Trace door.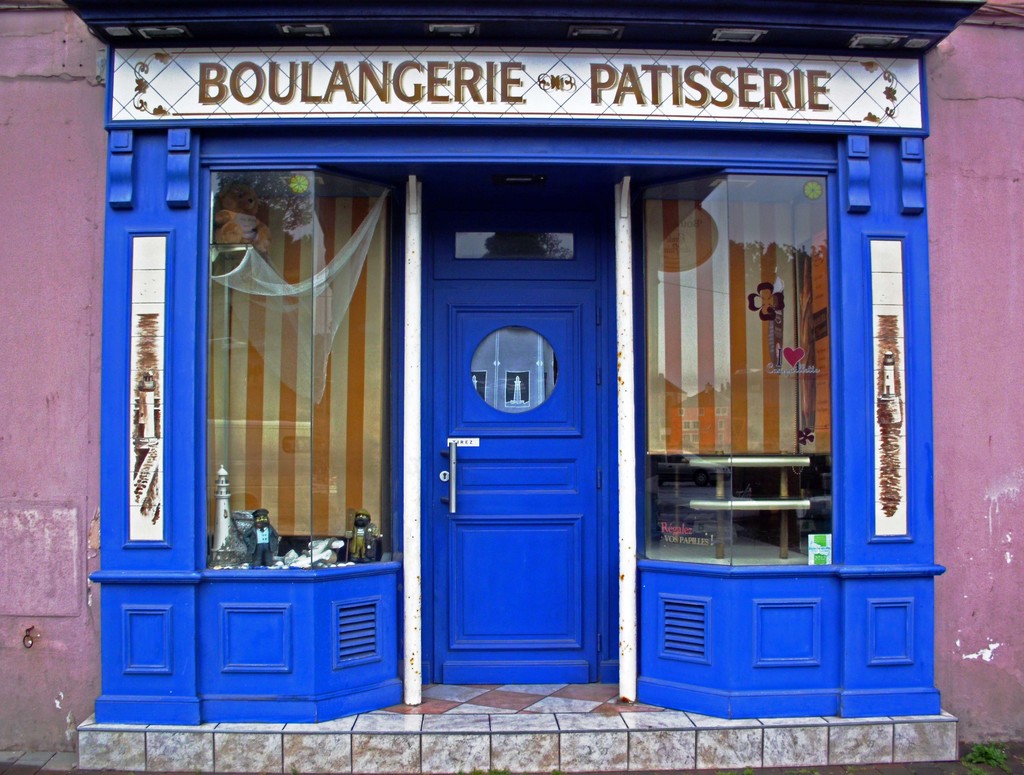
Traced to x1=403, y1=207, x2=658, y2=690.
